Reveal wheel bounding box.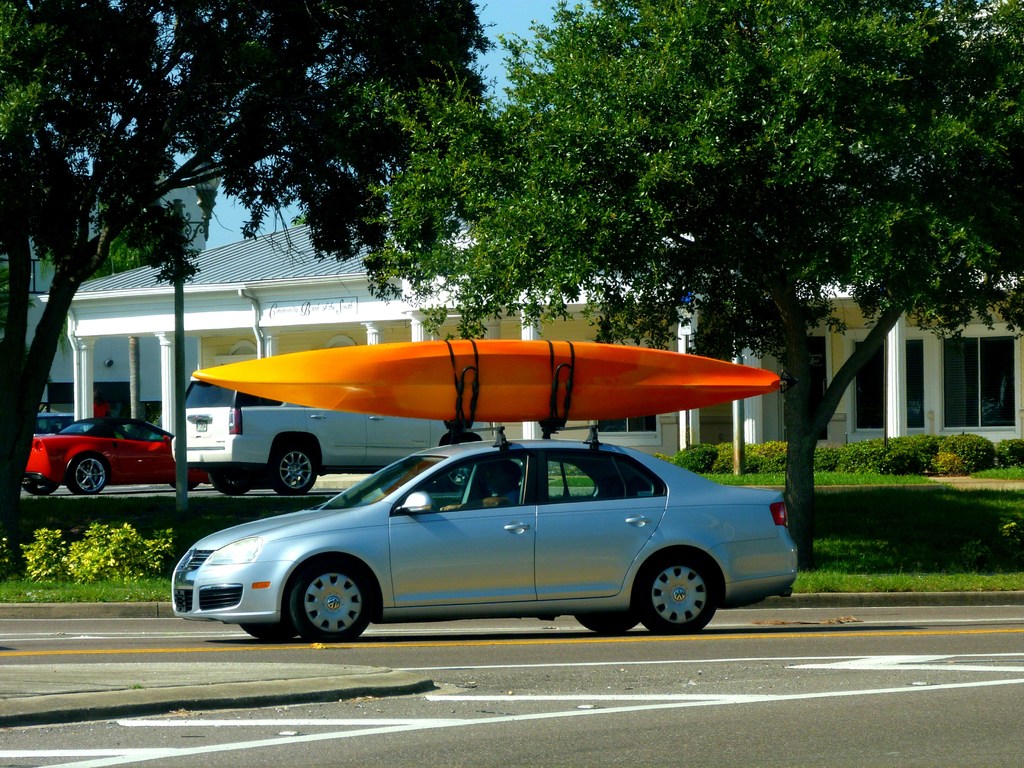
Revealed: [67, 452, 111, 498].
